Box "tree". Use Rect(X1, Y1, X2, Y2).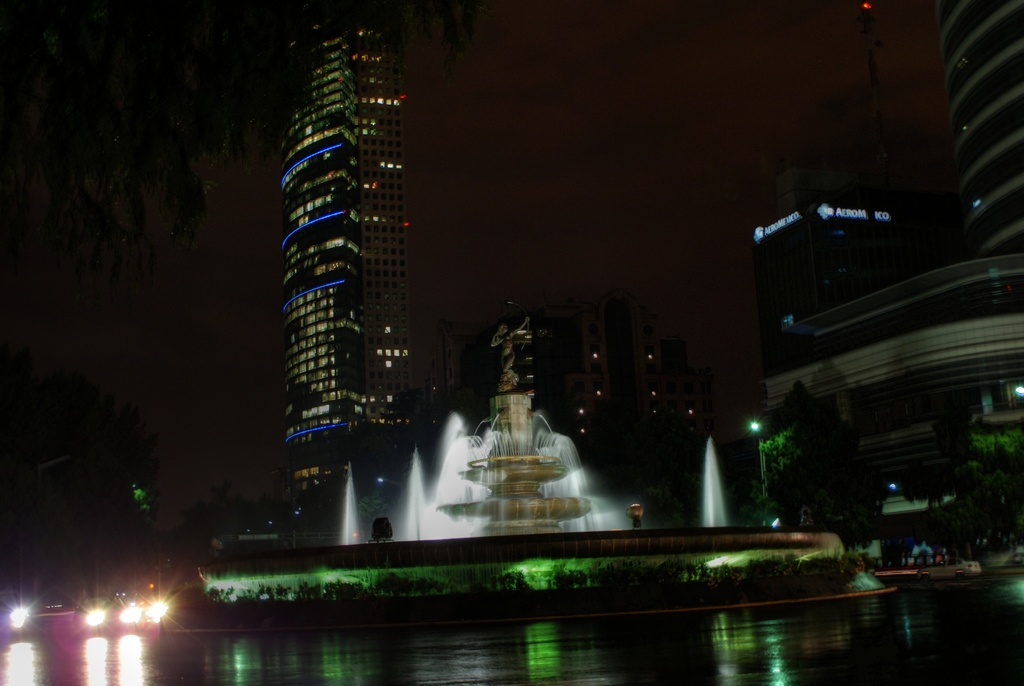
Rect(740, 377, 871, 559).
